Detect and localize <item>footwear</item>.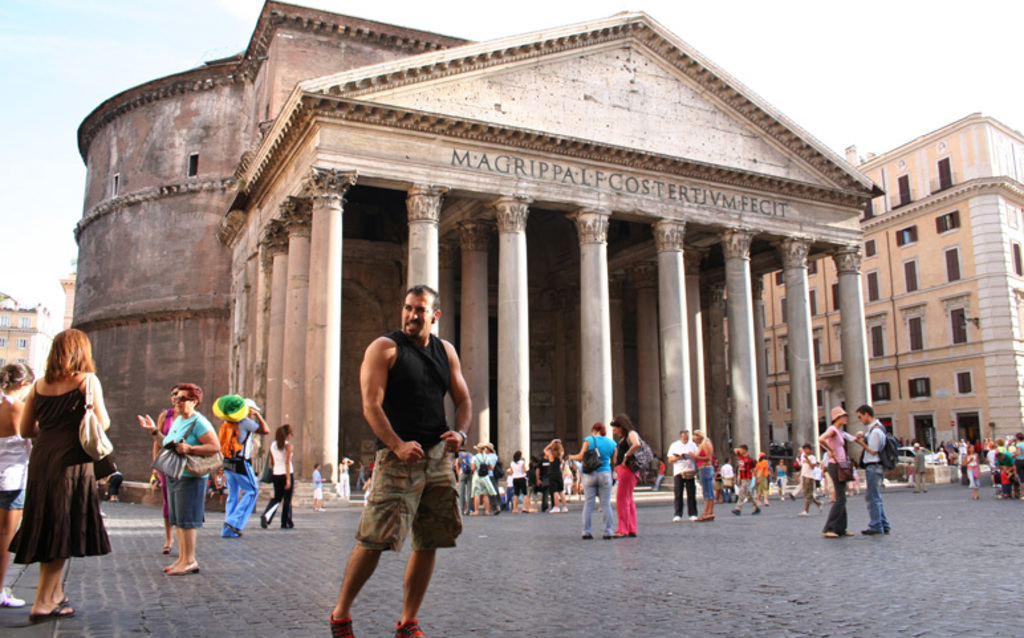
Localized at (604, 533, 615, 544).
